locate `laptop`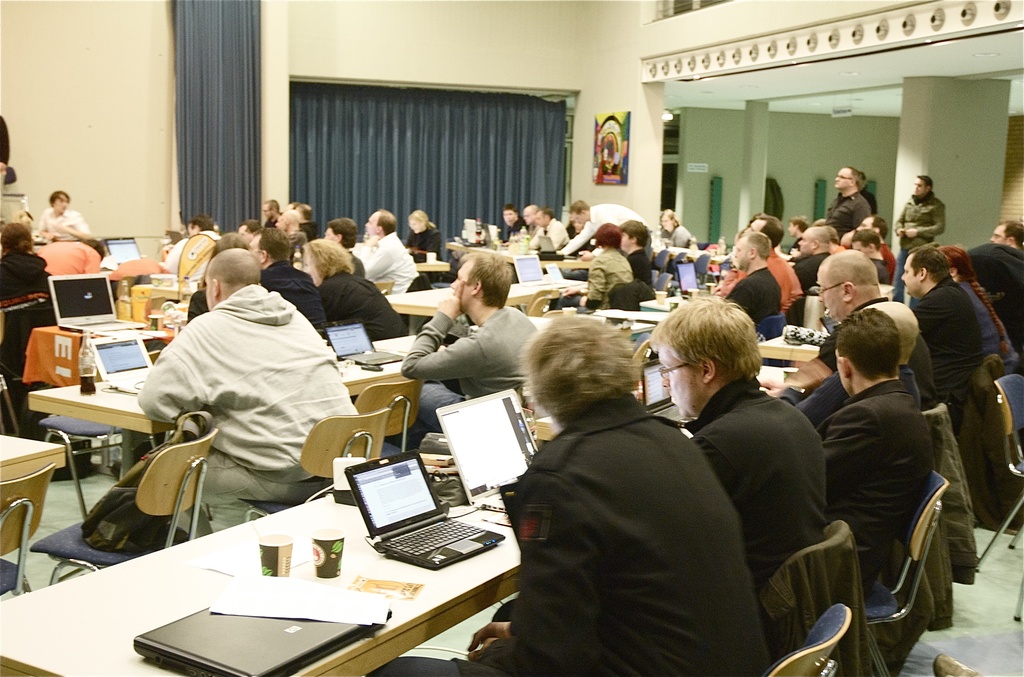
{"x1": 435, "y1": 388, "x2": 539, "y2": 514}
